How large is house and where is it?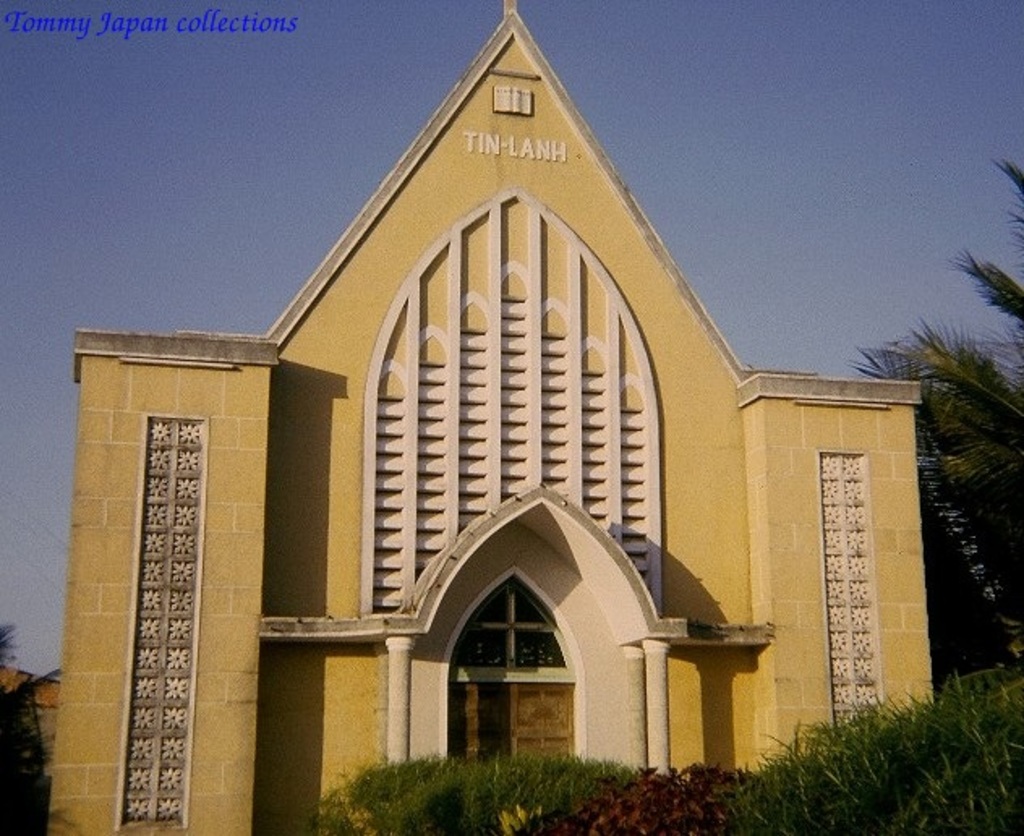
Bounding box: (0,663,63,770).
